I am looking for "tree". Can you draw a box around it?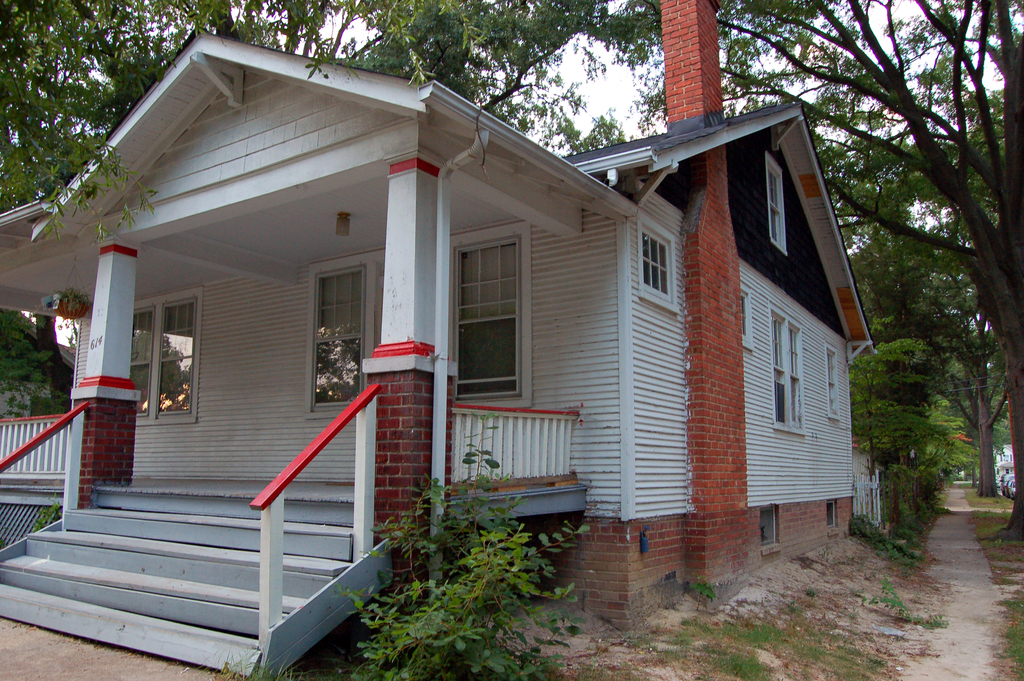
Sure, the bounding box is (left=609, top=0, right=1023, bottom=547).
